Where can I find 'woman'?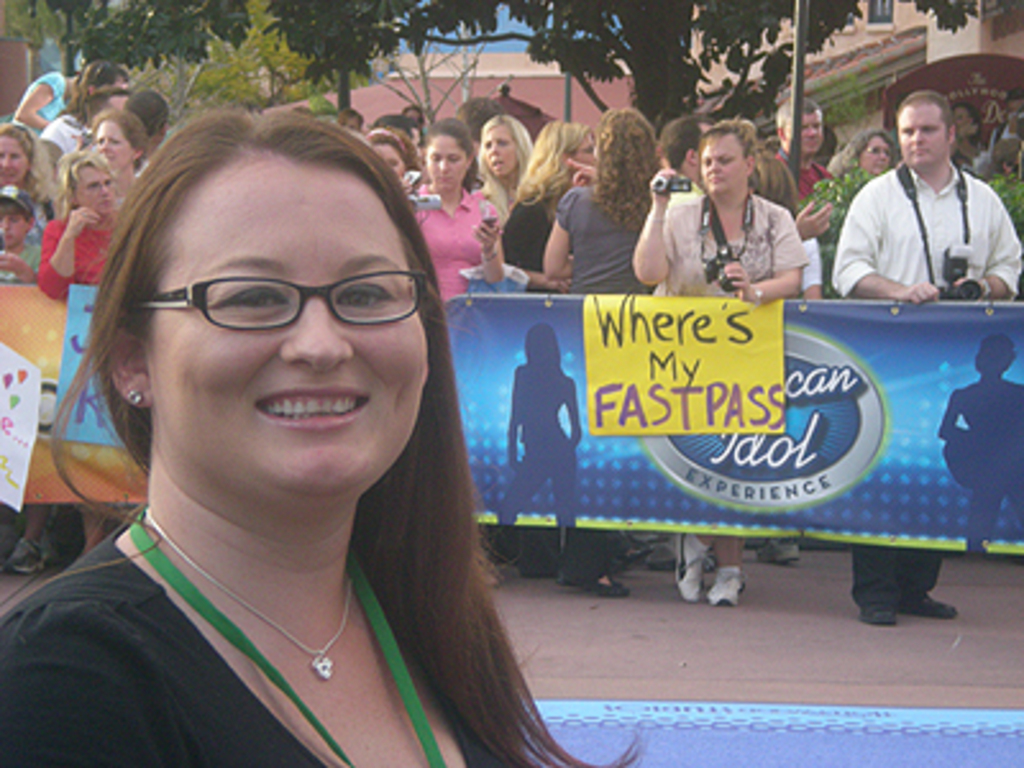
You can find it at box=[0, 120, 59, 197].
